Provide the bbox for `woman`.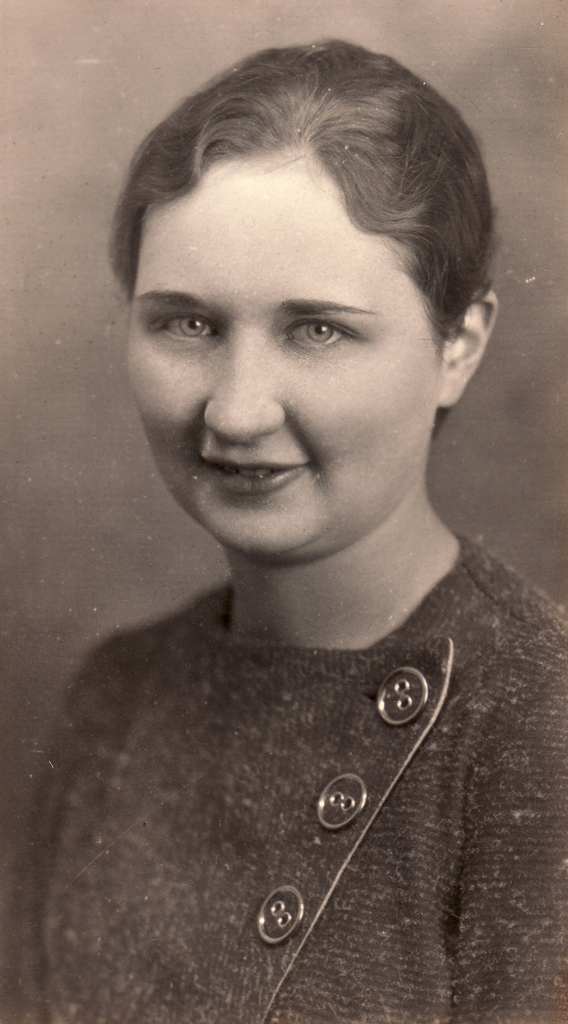
(left=18, top=45, right=541, bottom=954).
